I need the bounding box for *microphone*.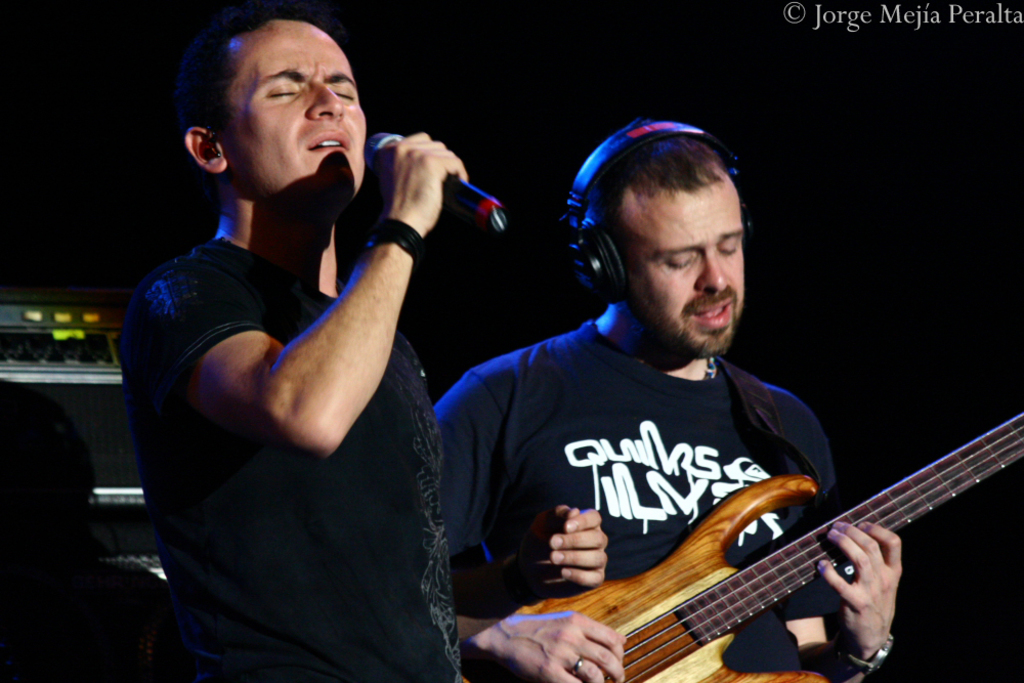
Here it is: bbox(360, 128, 505, 233).
